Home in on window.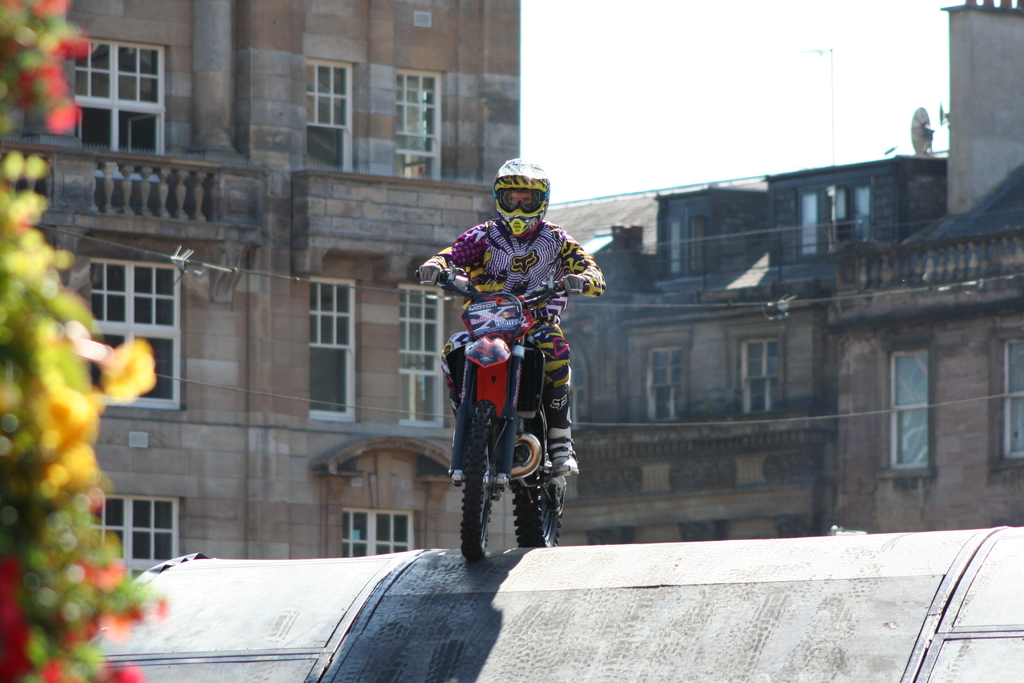
Homed in at locate(742, 338, 780, 413).
